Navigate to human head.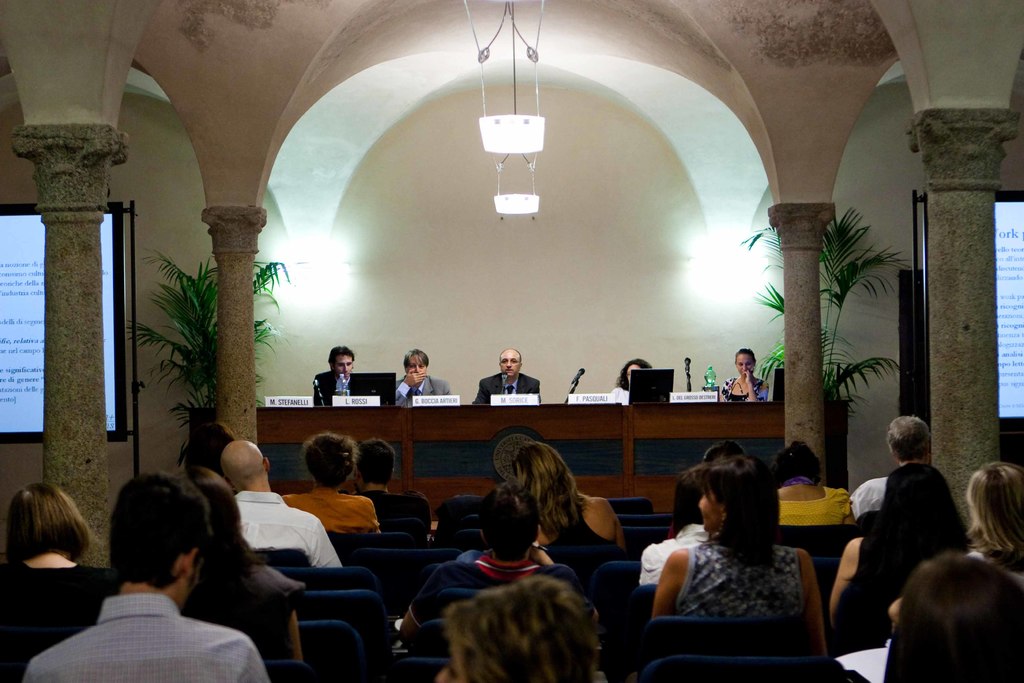
Navigation target: crop(5, 484, 84, 562).
